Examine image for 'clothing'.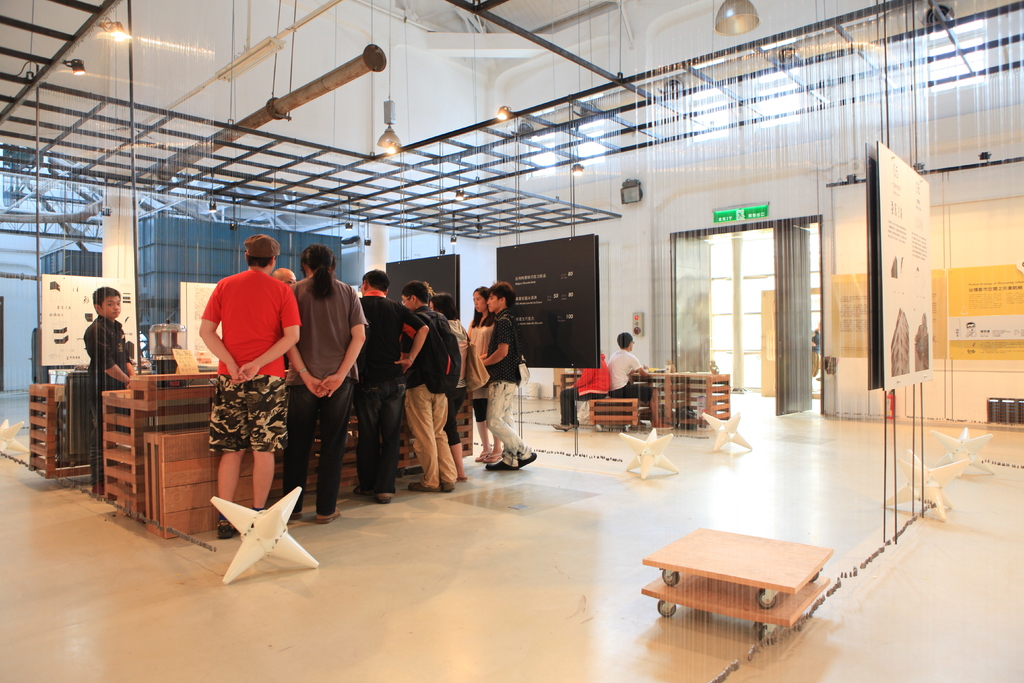
Examination result: region(81, 313, 127, 478).
